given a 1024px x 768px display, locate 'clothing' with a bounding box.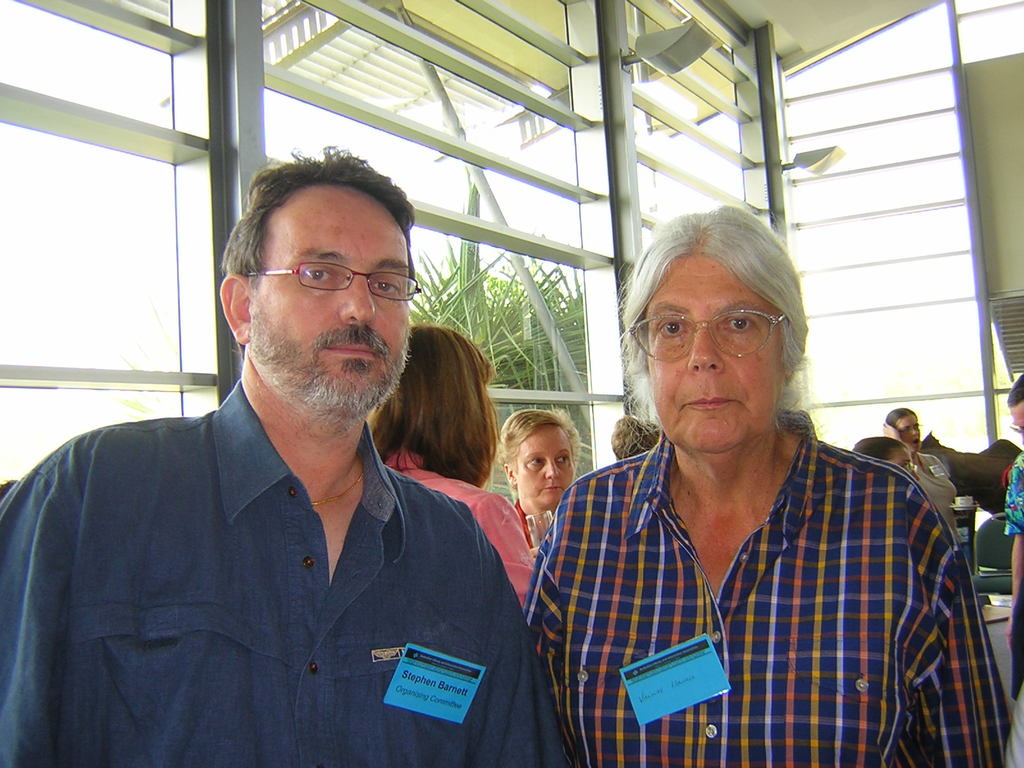
Located: (45, 335, 589, 744).
